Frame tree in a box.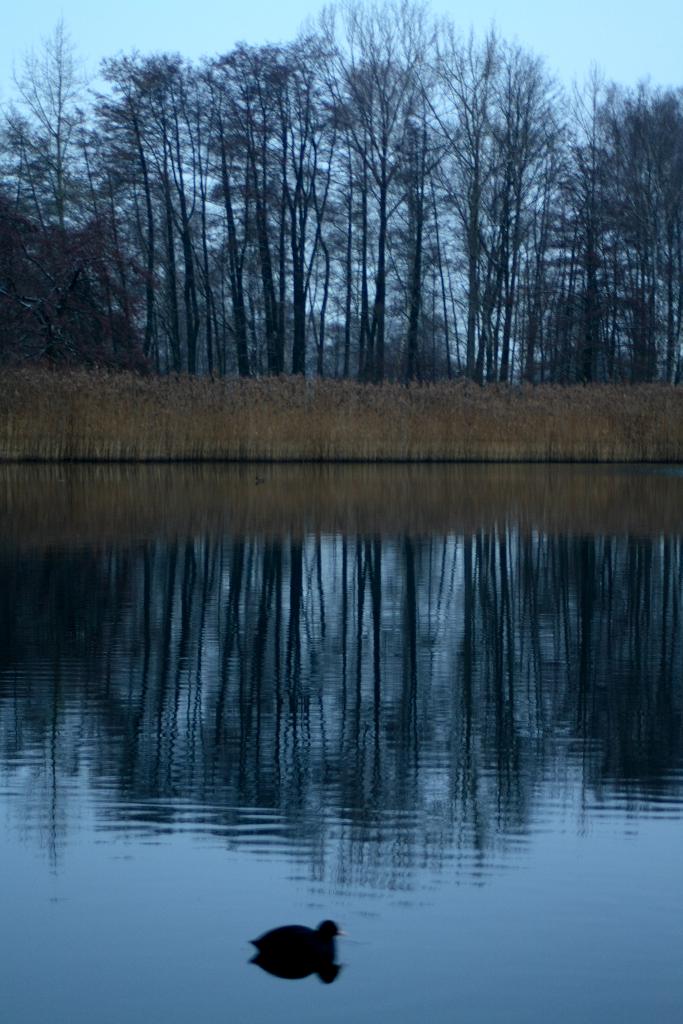
(95, 52, 158, 353).
